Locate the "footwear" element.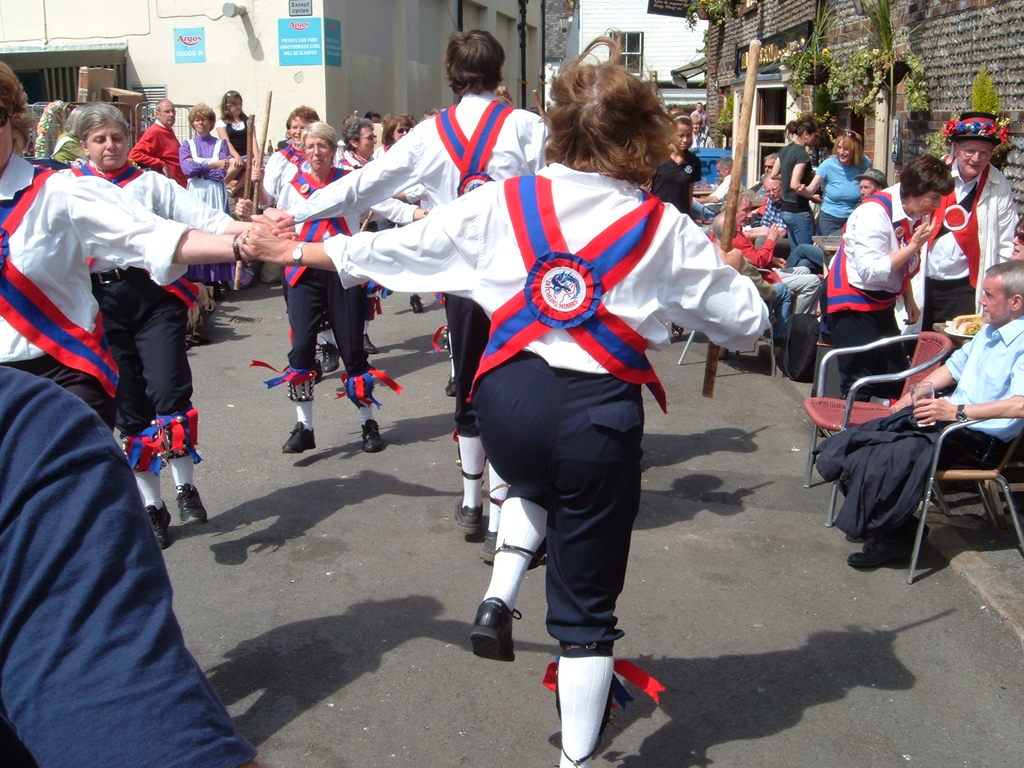
Element bbox: locate(445, 375, 455, 397).
